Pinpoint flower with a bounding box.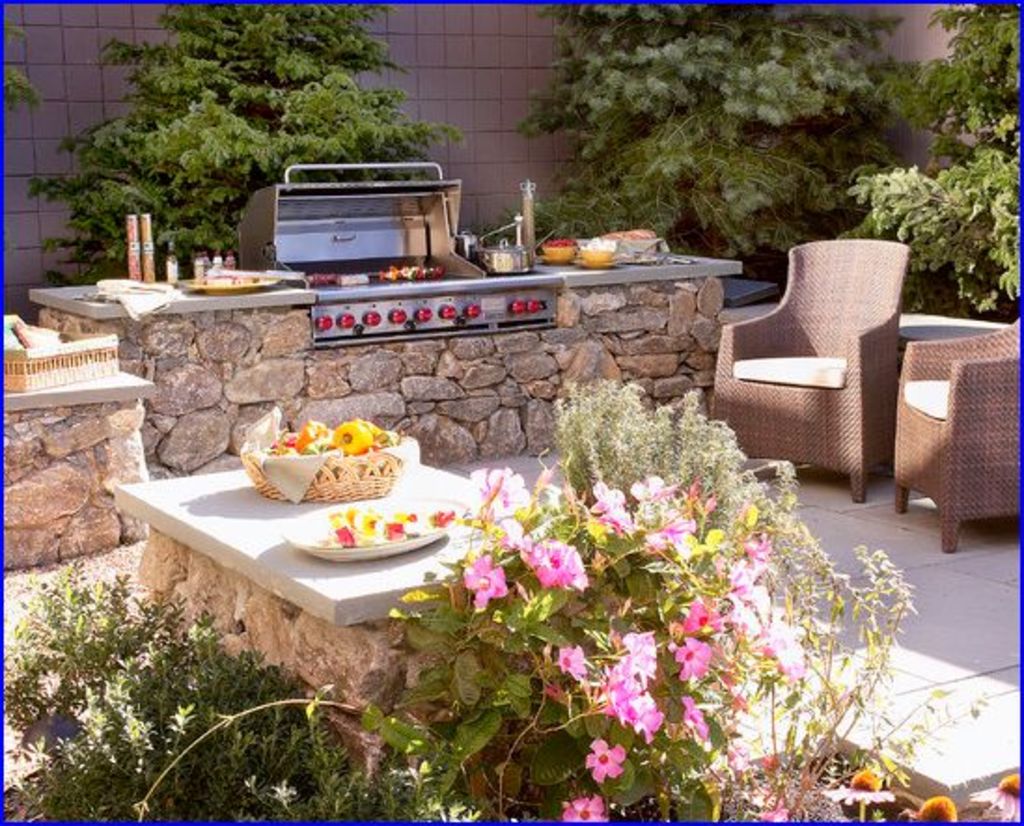
563:643:586:679.
